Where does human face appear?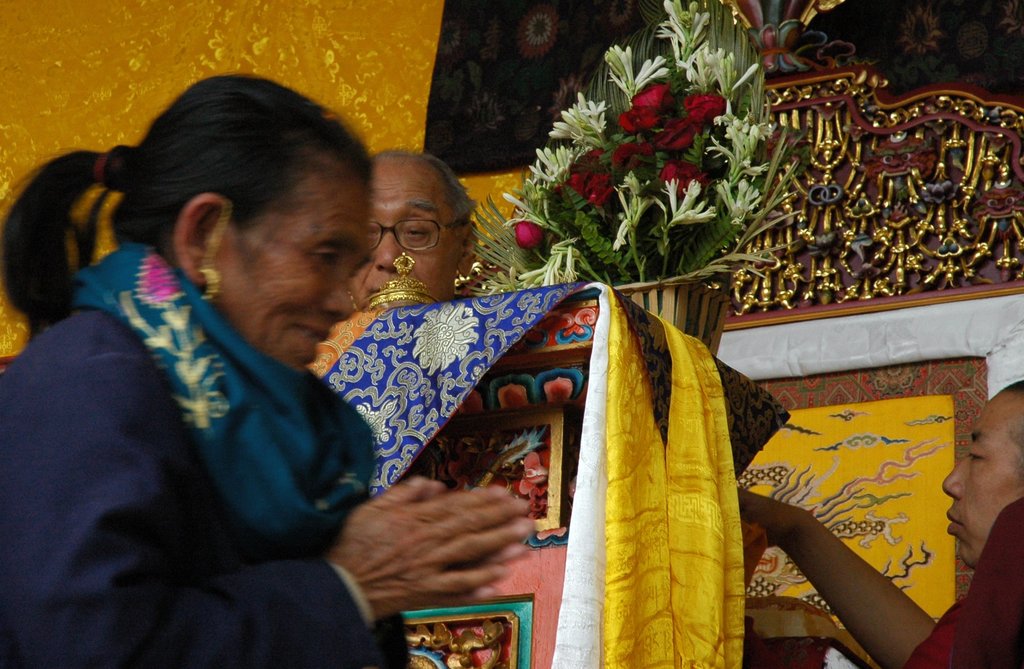
Appears at bbox=(352, 153, 464, 314).
